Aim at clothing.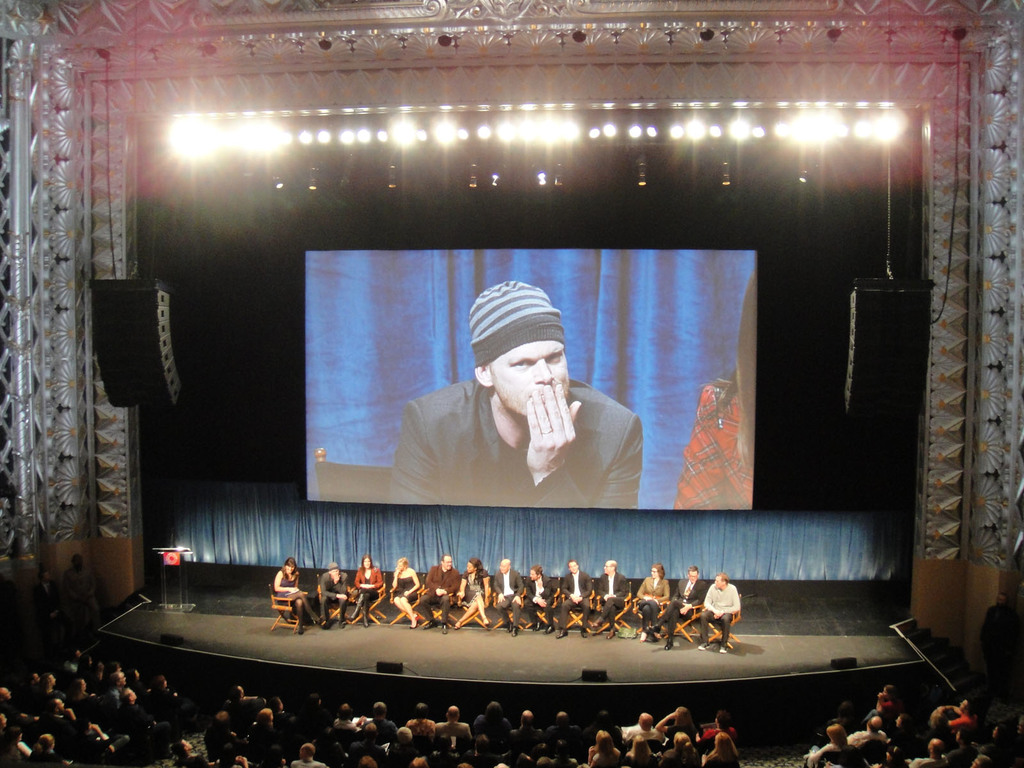
Aimed at Rect(266, 568, 314, 624).
